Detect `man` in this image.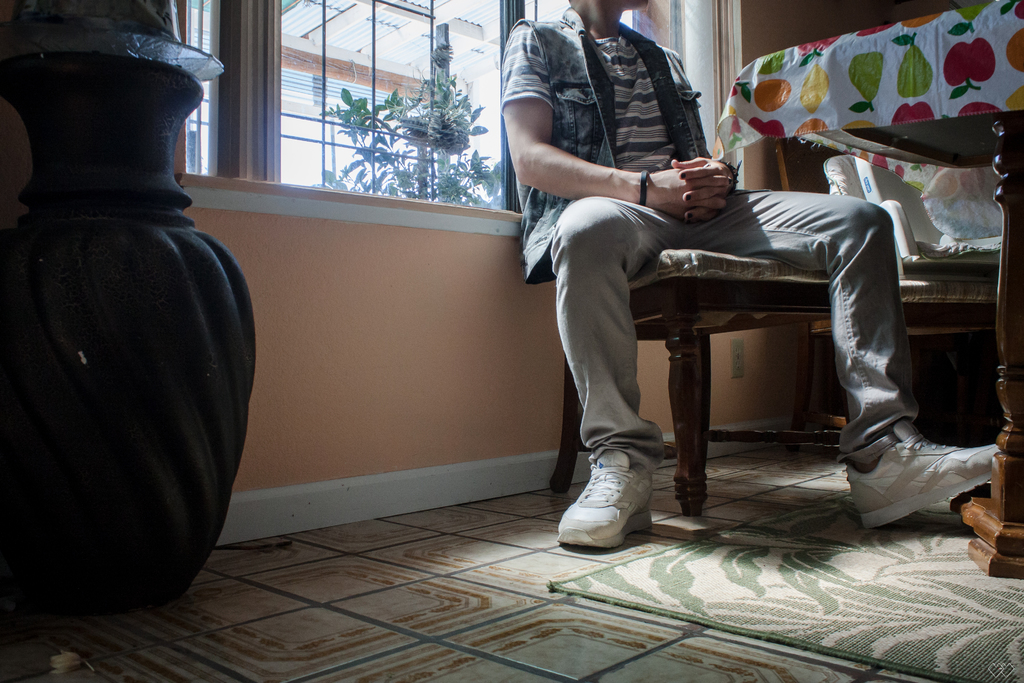
Detection: region(503, 40, 936, 552).
